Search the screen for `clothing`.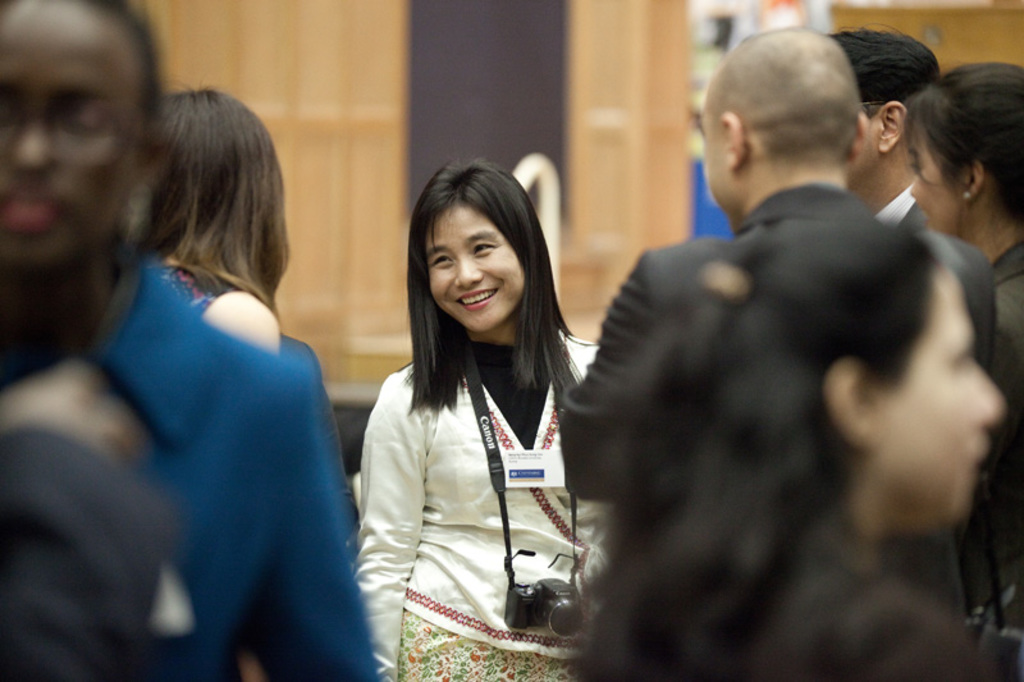
Found at <bbox>159, 258, 225, 312</bbox>.
